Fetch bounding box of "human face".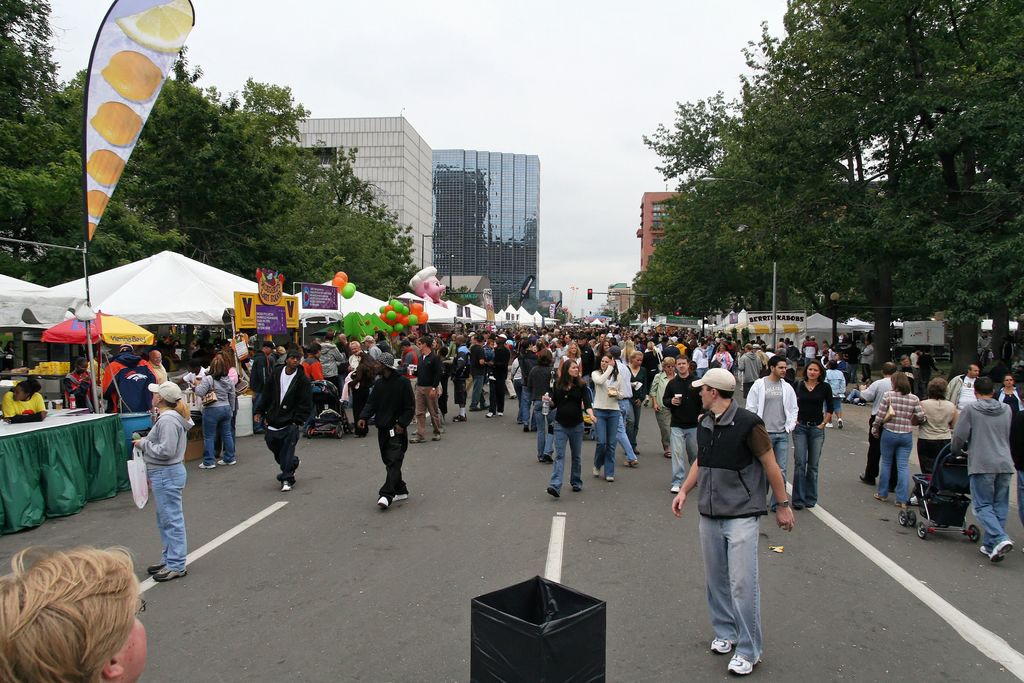
Bbox: BBox(694, 382, 714, 411).
